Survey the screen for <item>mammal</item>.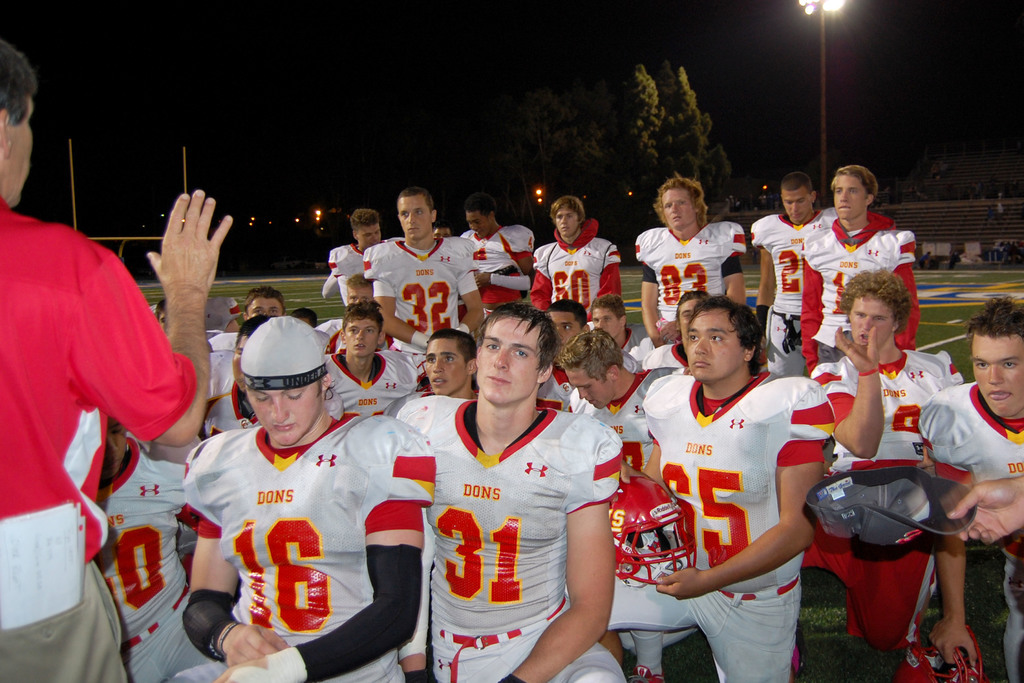
Survey found: x1=162, y1=318, x2=438, y2=682.
